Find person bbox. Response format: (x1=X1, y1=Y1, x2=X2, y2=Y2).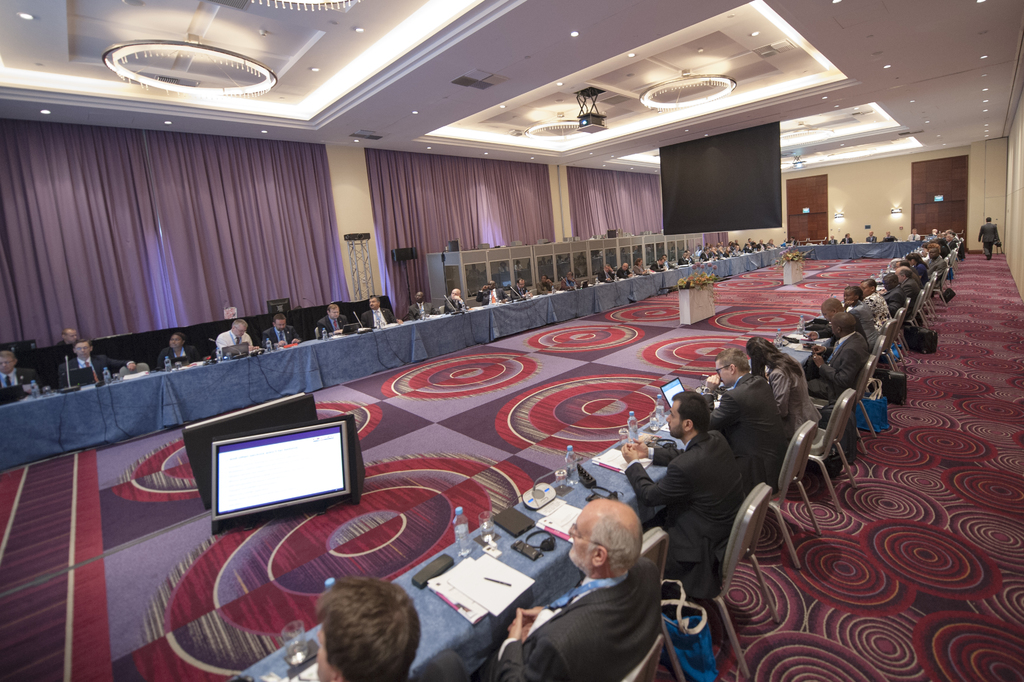
(x1=470, y1=499, x2=665, y2=681).
